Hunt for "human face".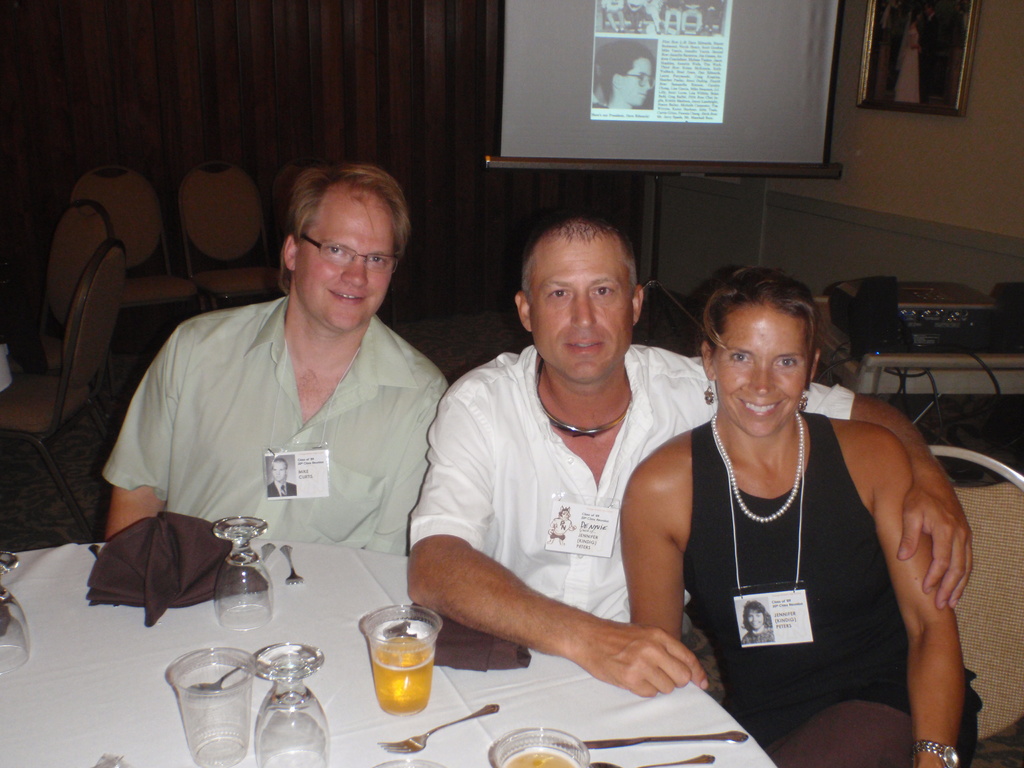
Hunted down at [527,236,638,383].
